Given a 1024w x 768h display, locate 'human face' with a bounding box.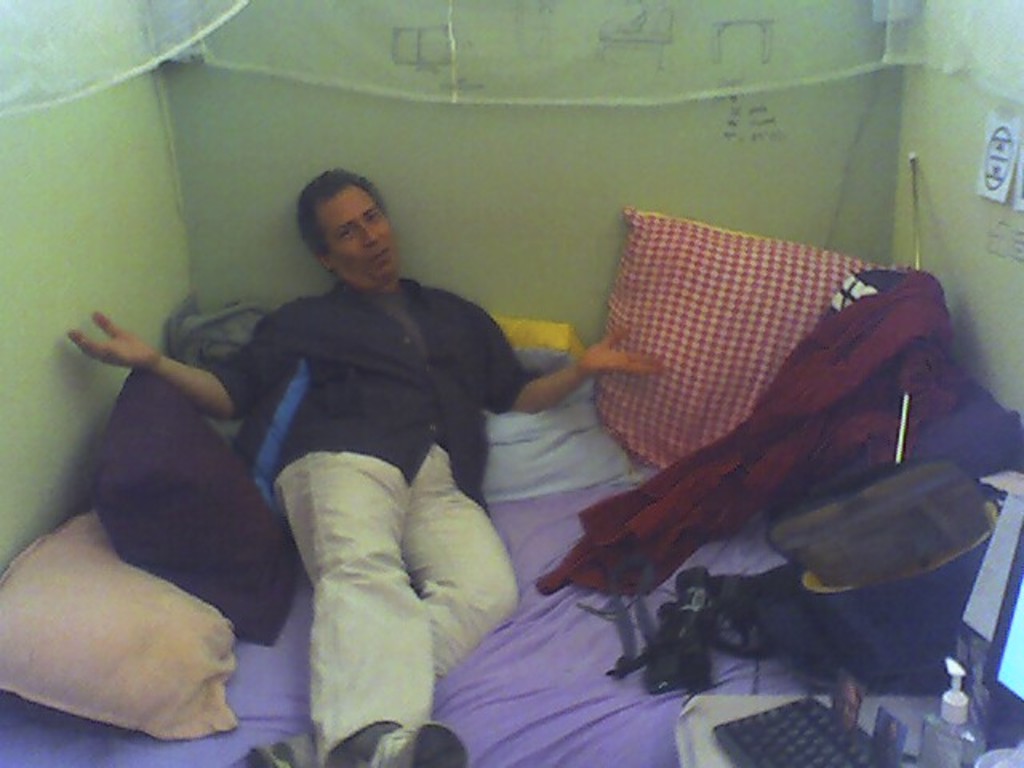
Located: pyautogui.locateOnScreen(320, 195, 394, 283).
